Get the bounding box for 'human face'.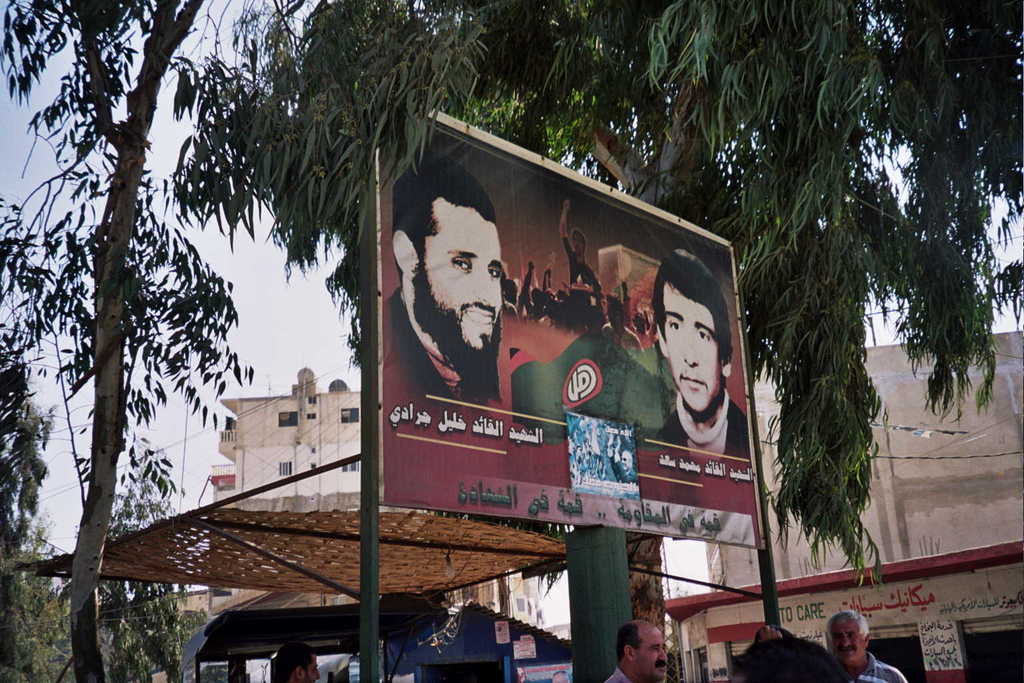
425, 195, 507, 356.
